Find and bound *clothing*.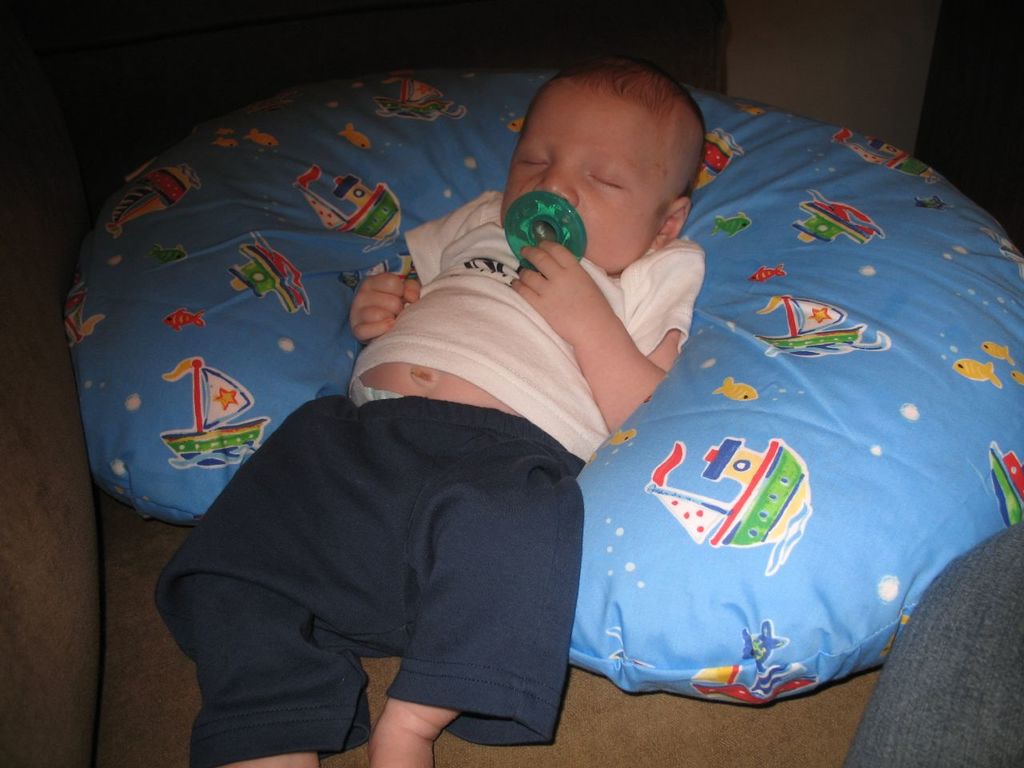
Bound: bbox=(148, 186, 707, 767).
